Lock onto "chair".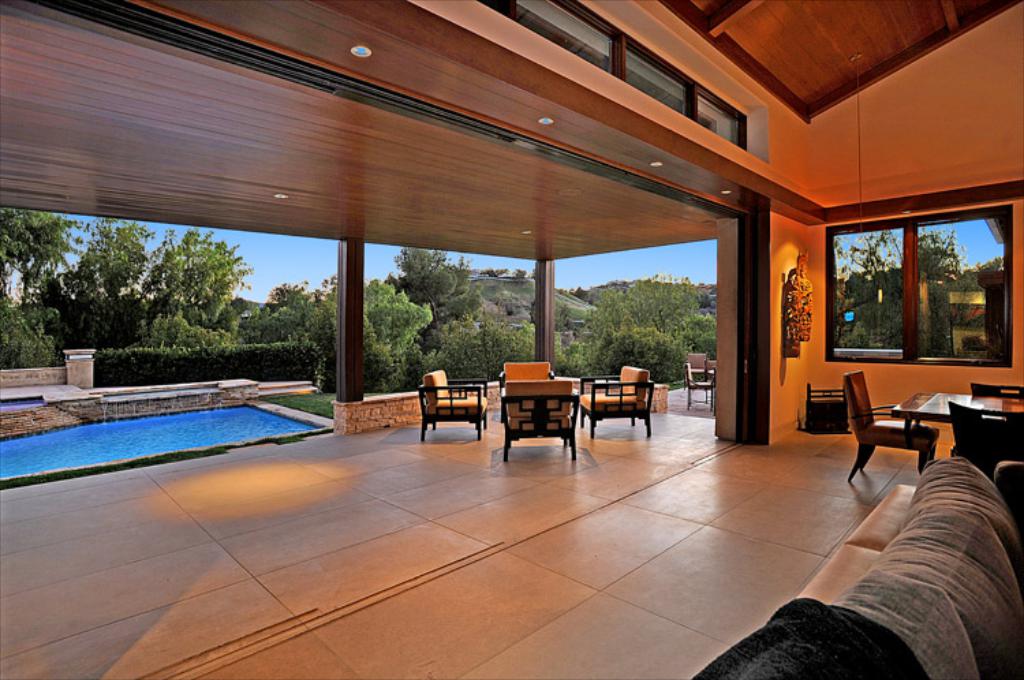
Locked: rect(702, 358, 714, 400).
